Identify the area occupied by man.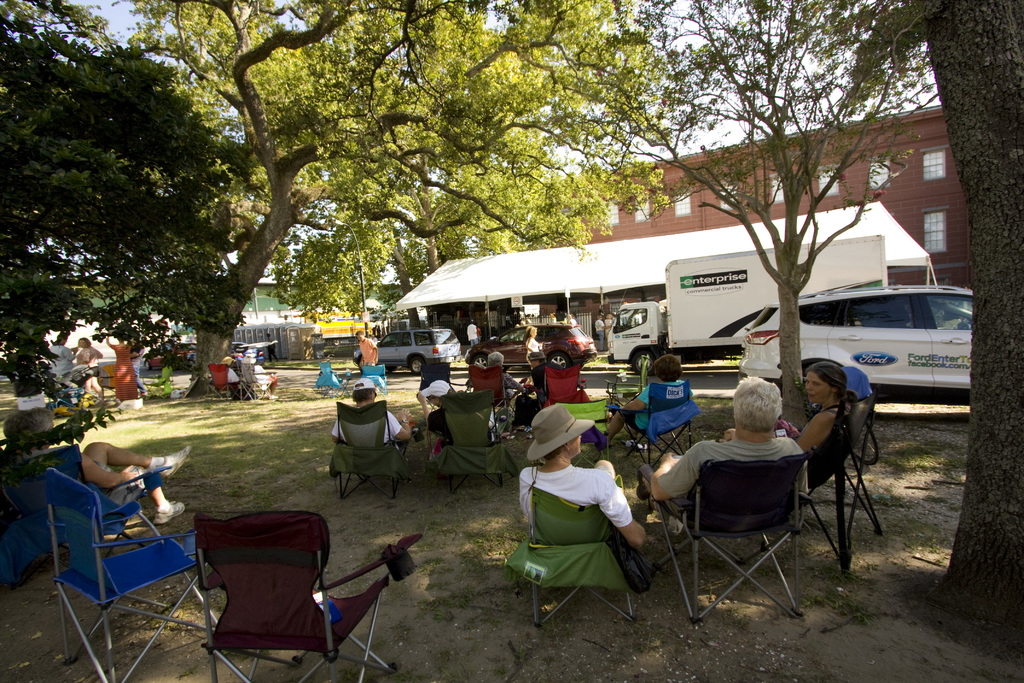
Area: [646,373,808,505].
